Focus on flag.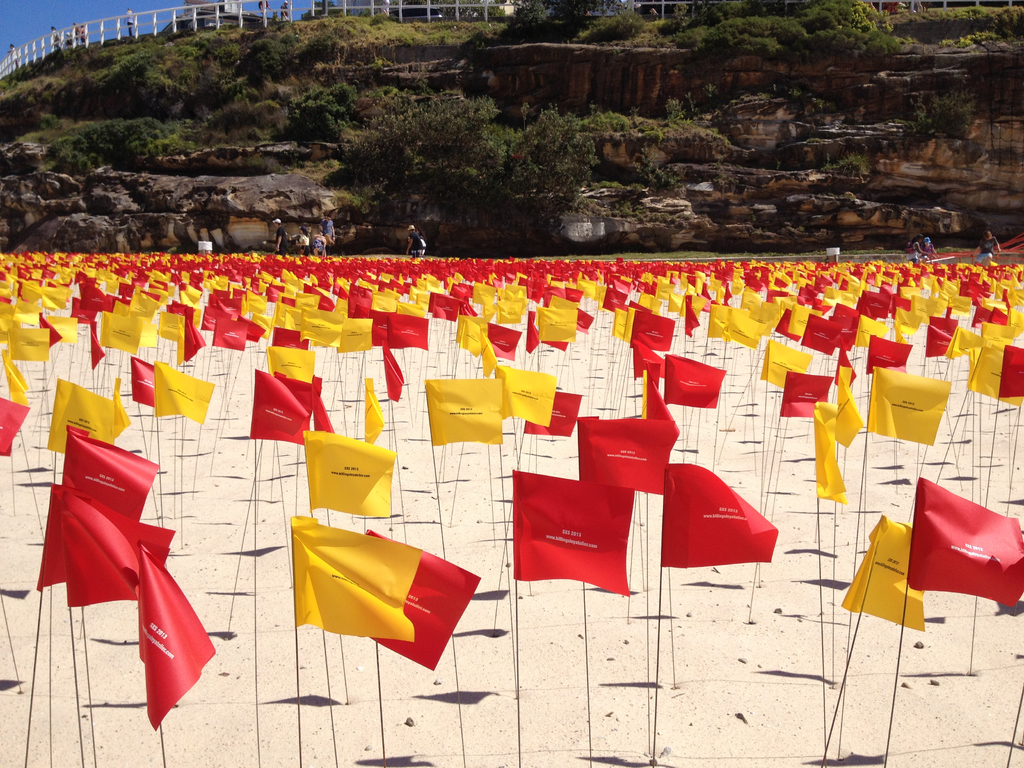
Focused at region(631, 343, 663, 384).
